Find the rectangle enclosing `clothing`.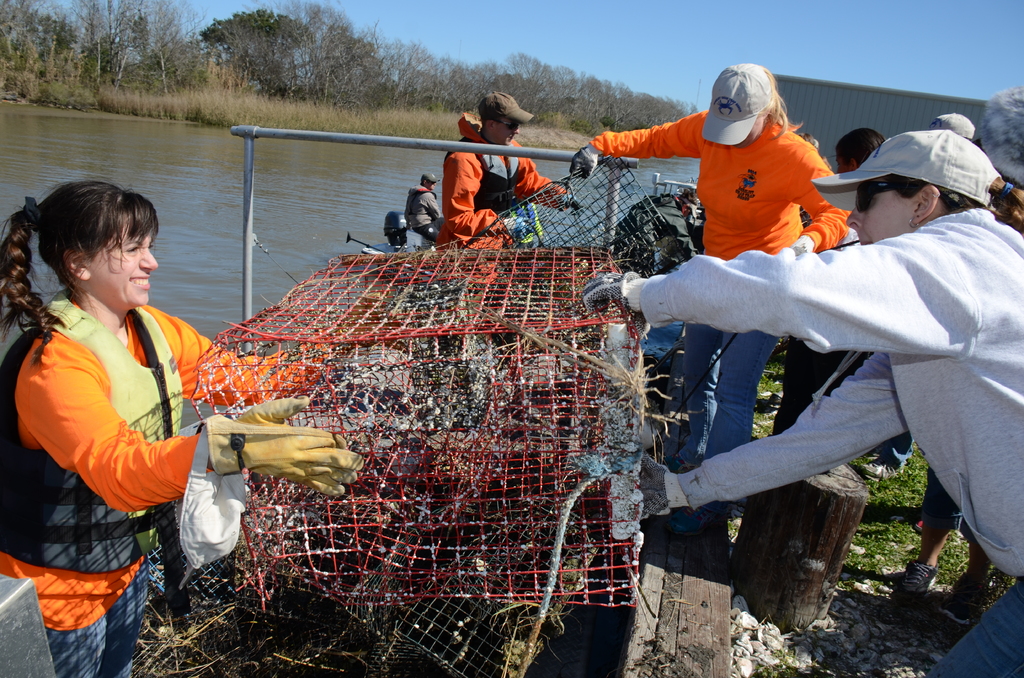
(x1=624, y1=197, x2=1023, y2=677).
